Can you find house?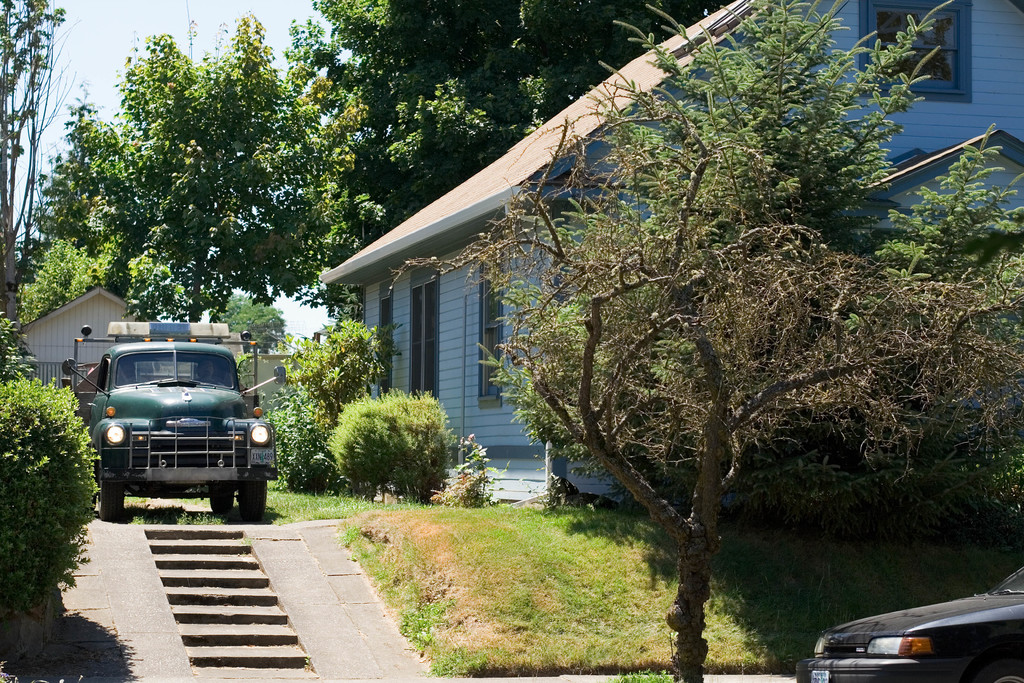
Yes, bounding box: {"left": 275, "top": 49, "right": 975, "bottom": 595}.
